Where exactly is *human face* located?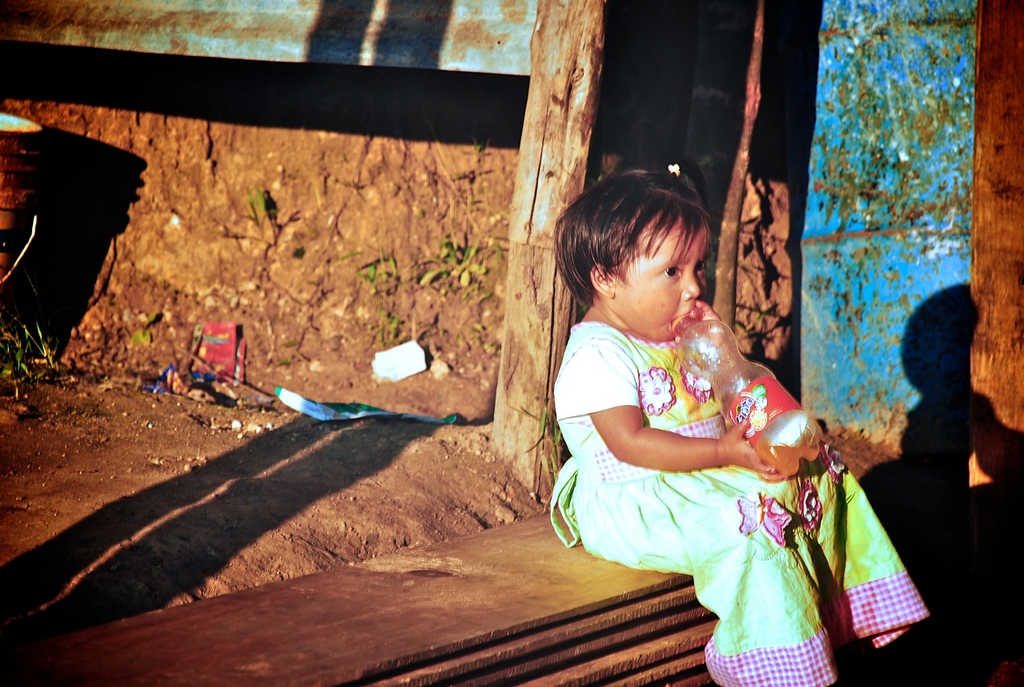
Its bounding box is <box>614,207,706,335</box>.
